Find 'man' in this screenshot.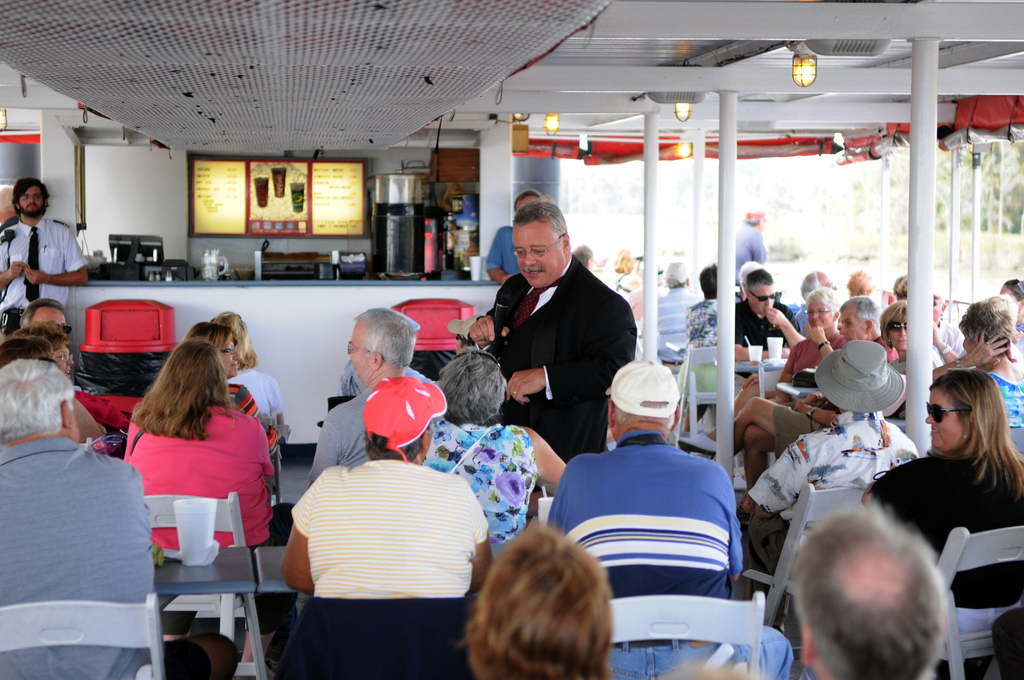
The bounding box for 'man' is <box>448,315,479,356</box>.
